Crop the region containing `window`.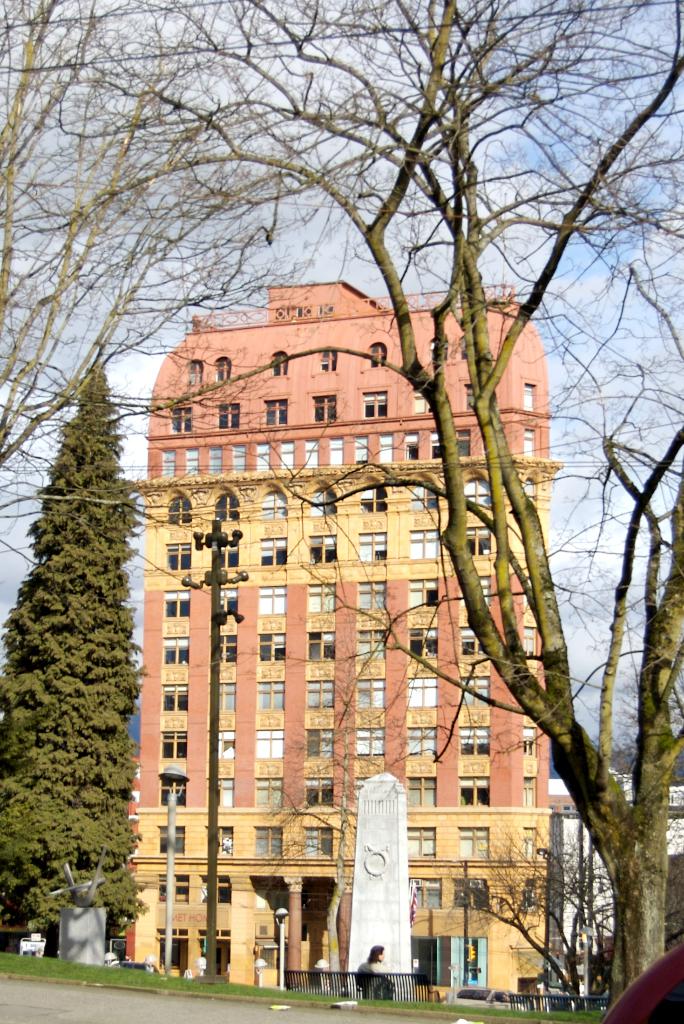
Crop region: detection(158, 928, 189, 970).
